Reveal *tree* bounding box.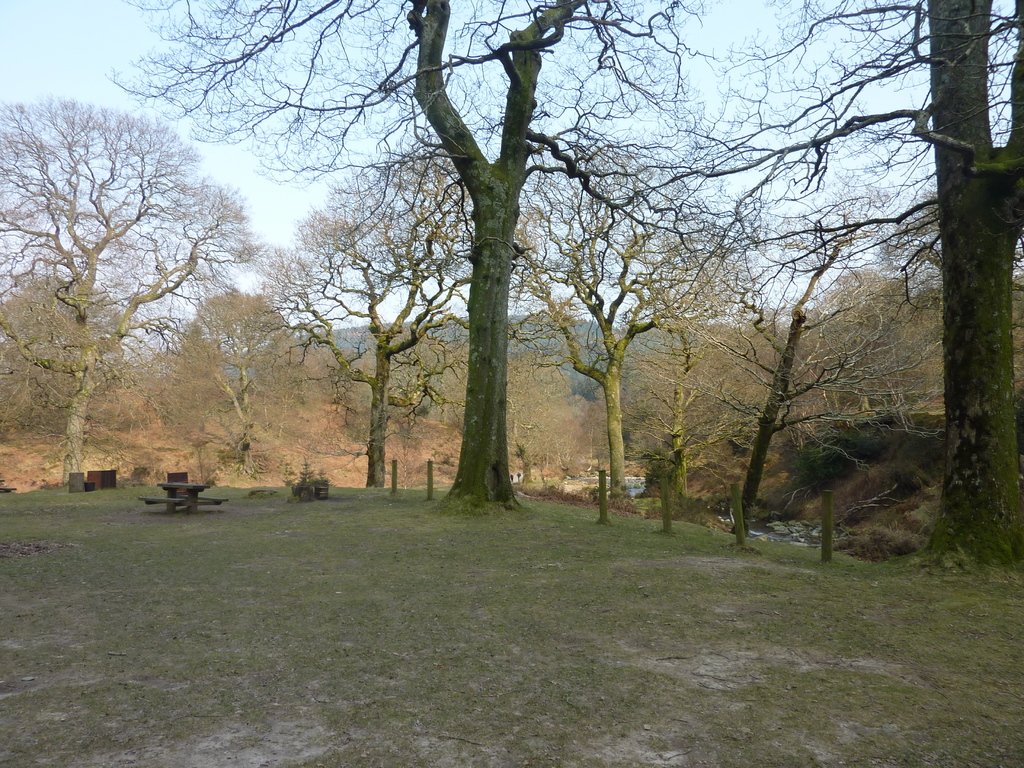
Revealed: bbox=[0, 94, 266, 486].
